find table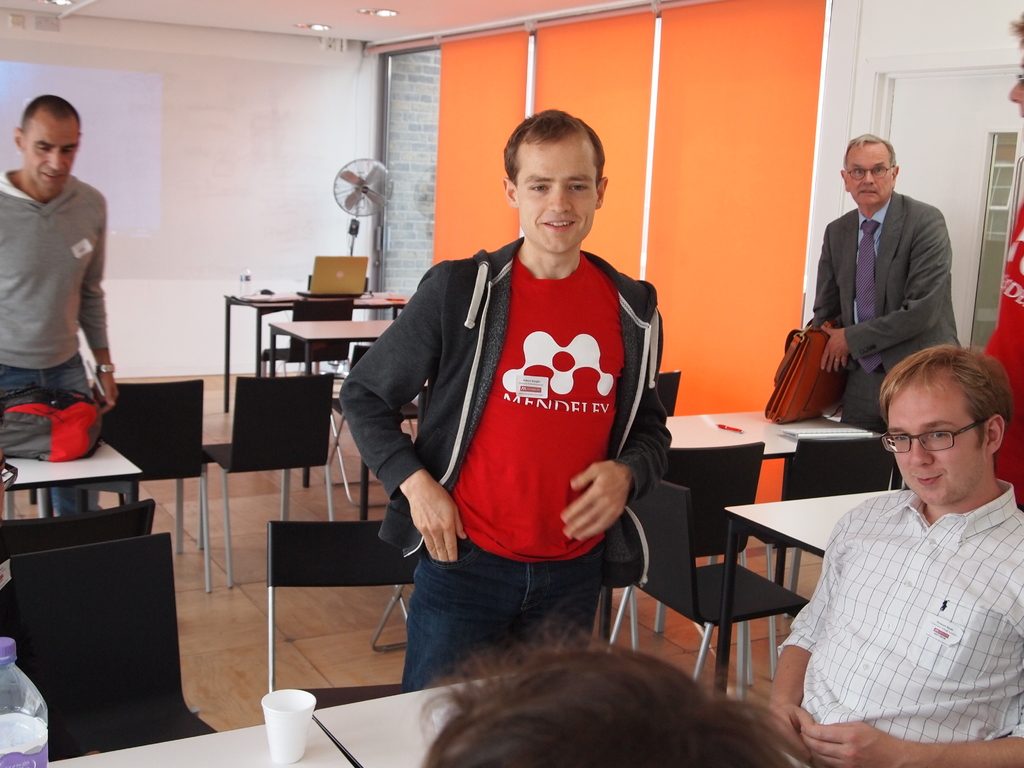
<box>218,275,415,414</box>
